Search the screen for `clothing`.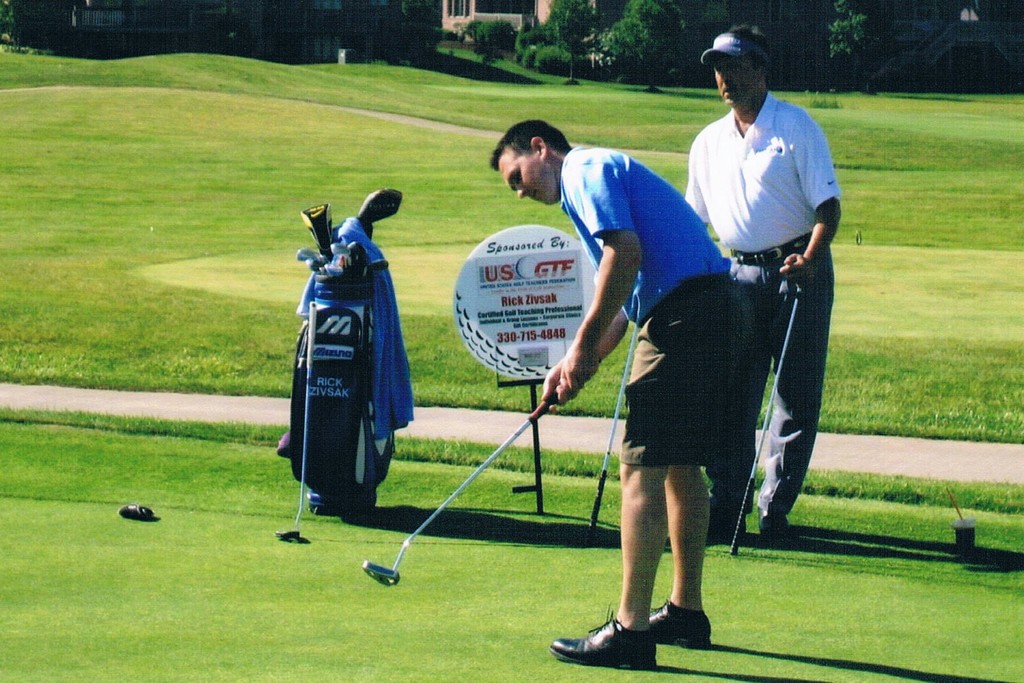
Found at bbox=(678, 79, 842, 536).
